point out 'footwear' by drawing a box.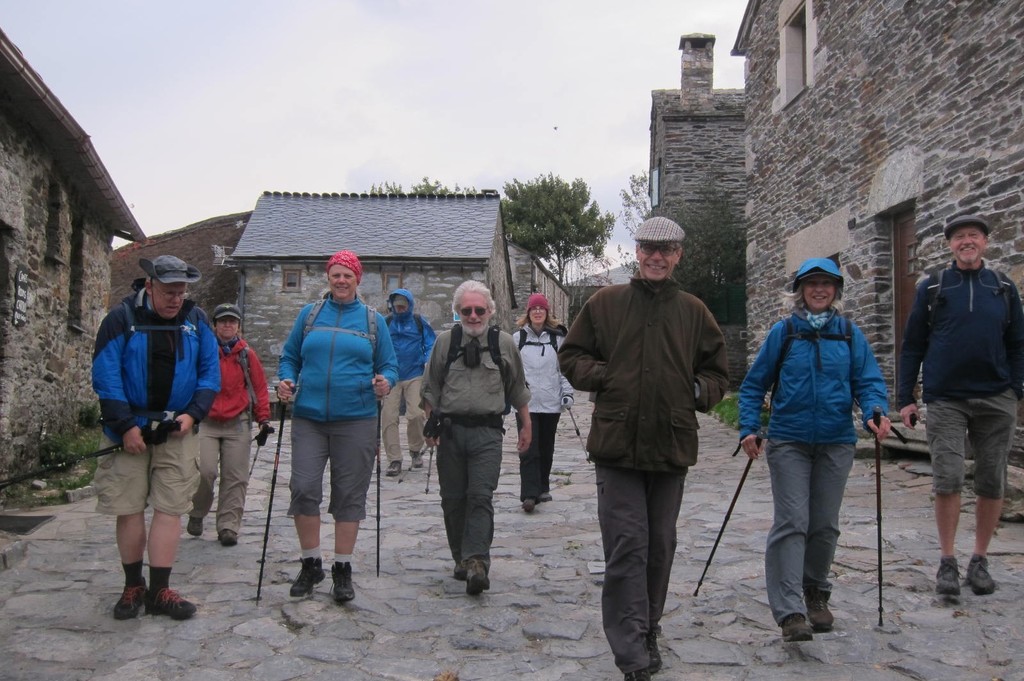
bbox(964, 557, 993, 598).
